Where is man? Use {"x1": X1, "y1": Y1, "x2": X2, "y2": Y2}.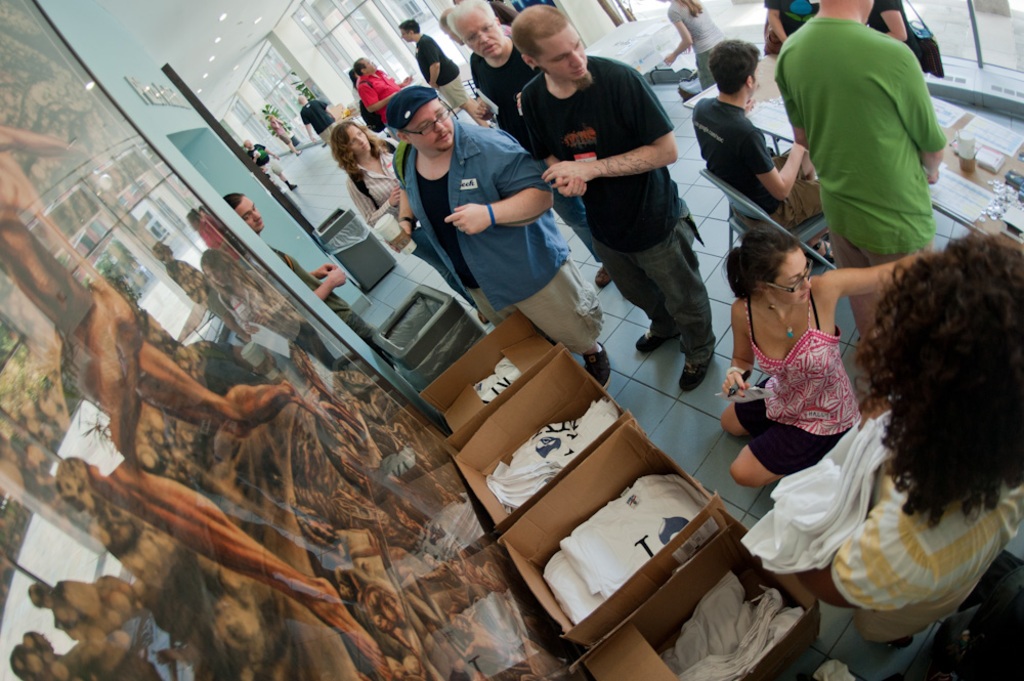
{"x1": 222, "y1": 188, "x2": 392, "y2": 363}.
